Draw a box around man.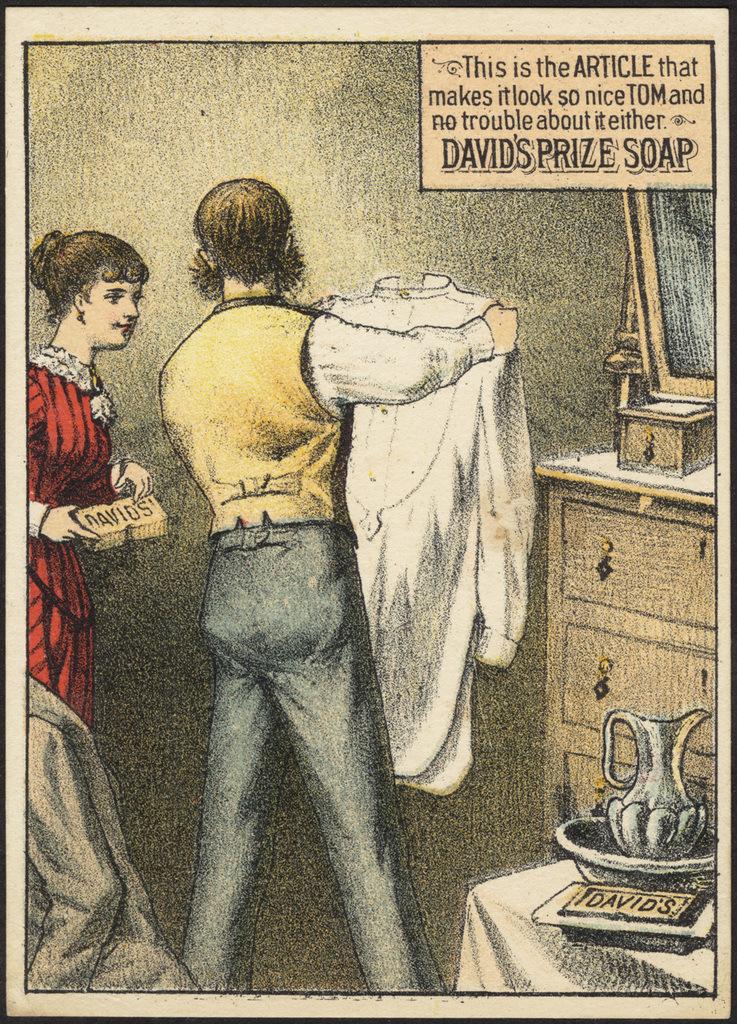
BBox(114, 199, 492, 942).
